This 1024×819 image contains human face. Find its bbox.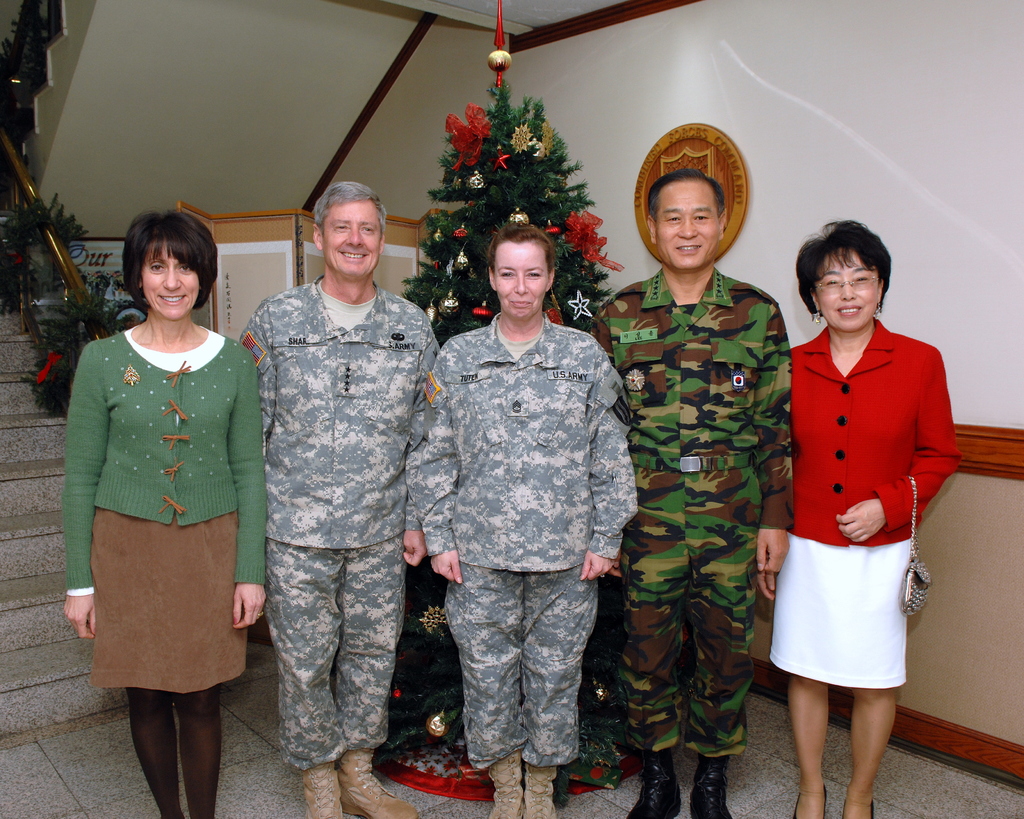
[324, 205, 380, 277].
